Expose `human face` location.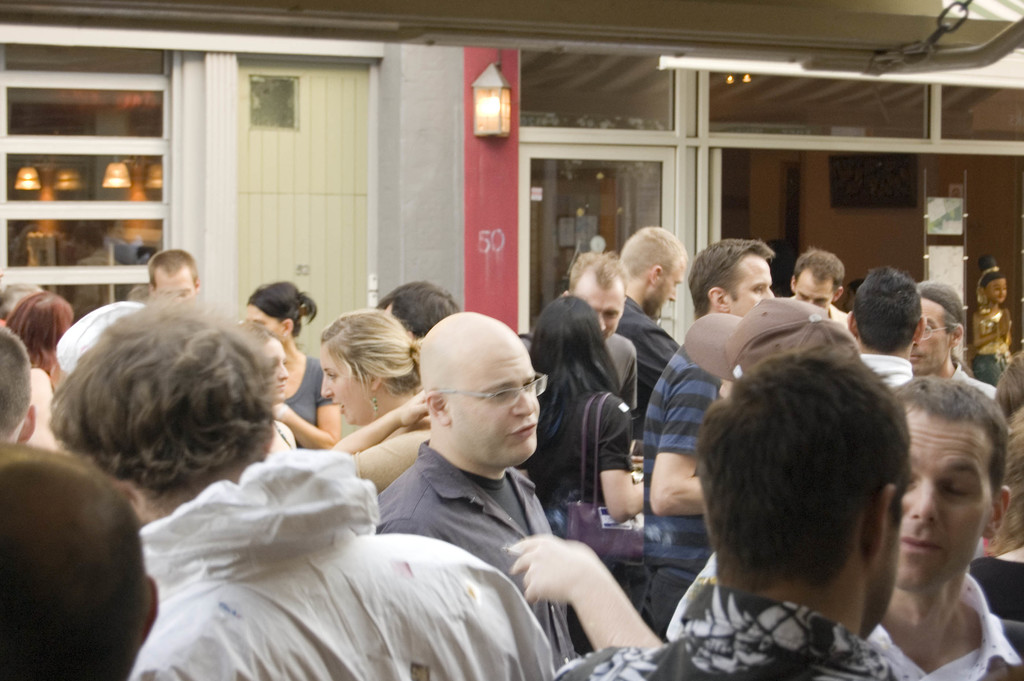
Exposed at {"x1": 246, "y1": 303, "x2": 285, "y2": 341}.
